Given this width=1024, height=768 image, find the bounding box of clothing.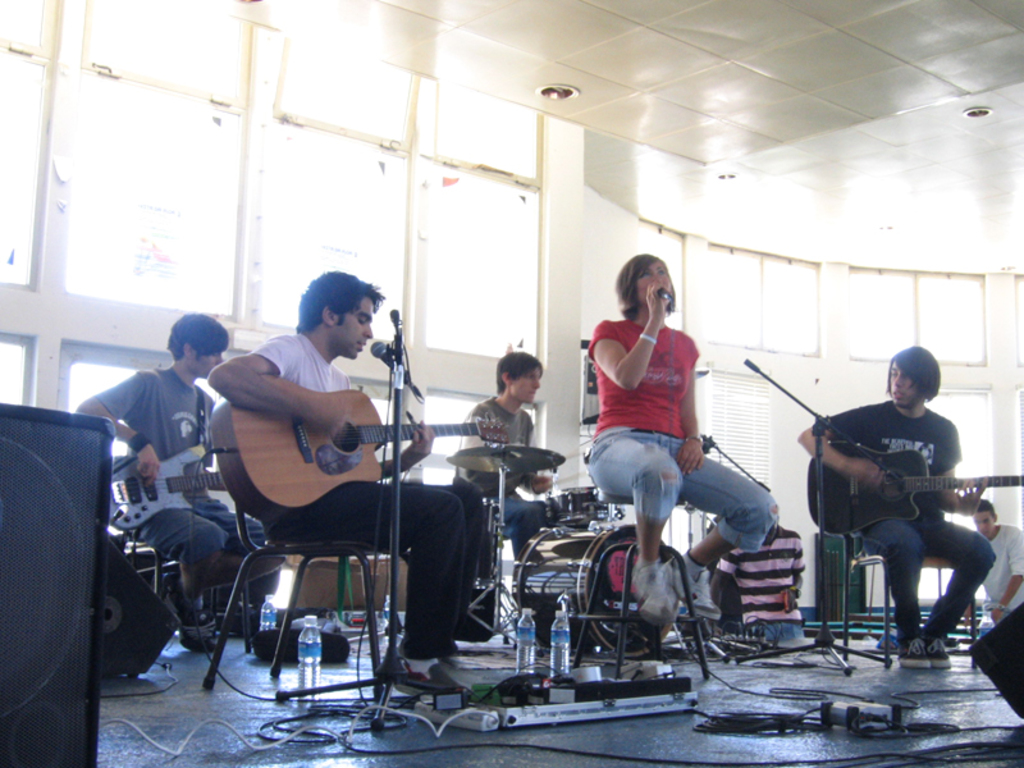
92:365:271:604.
